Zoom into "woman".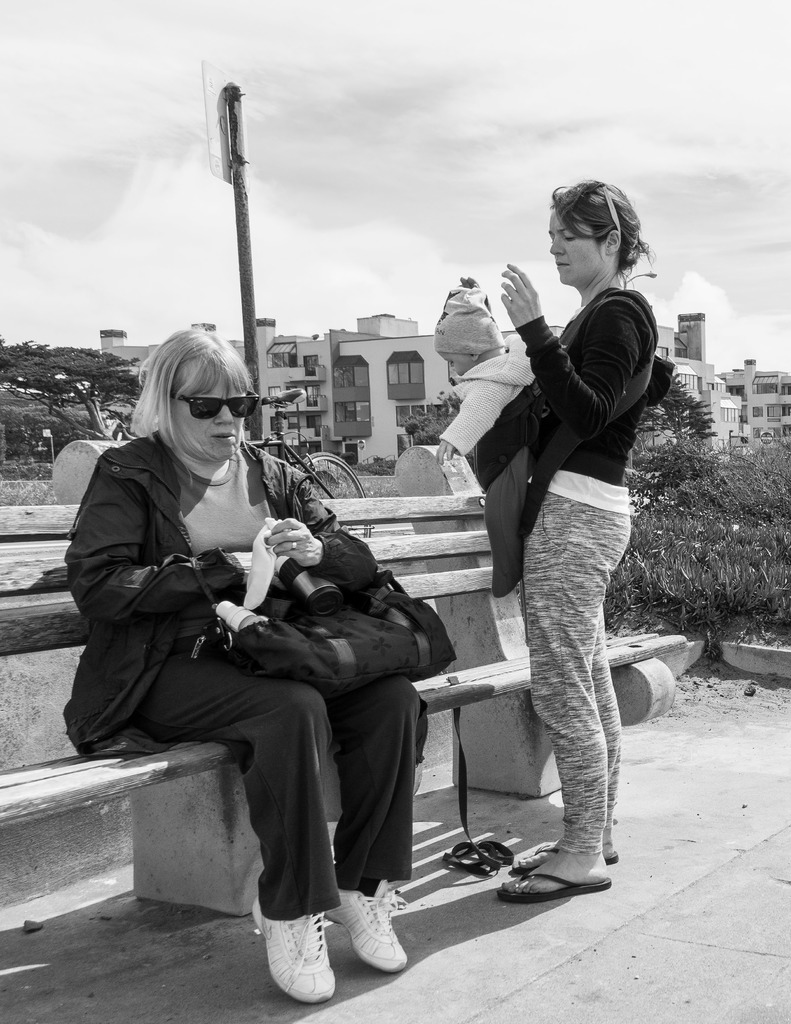
Zoom target: {"x1": 459, "y1": 182, "x2": 676, "y2": 896}.
